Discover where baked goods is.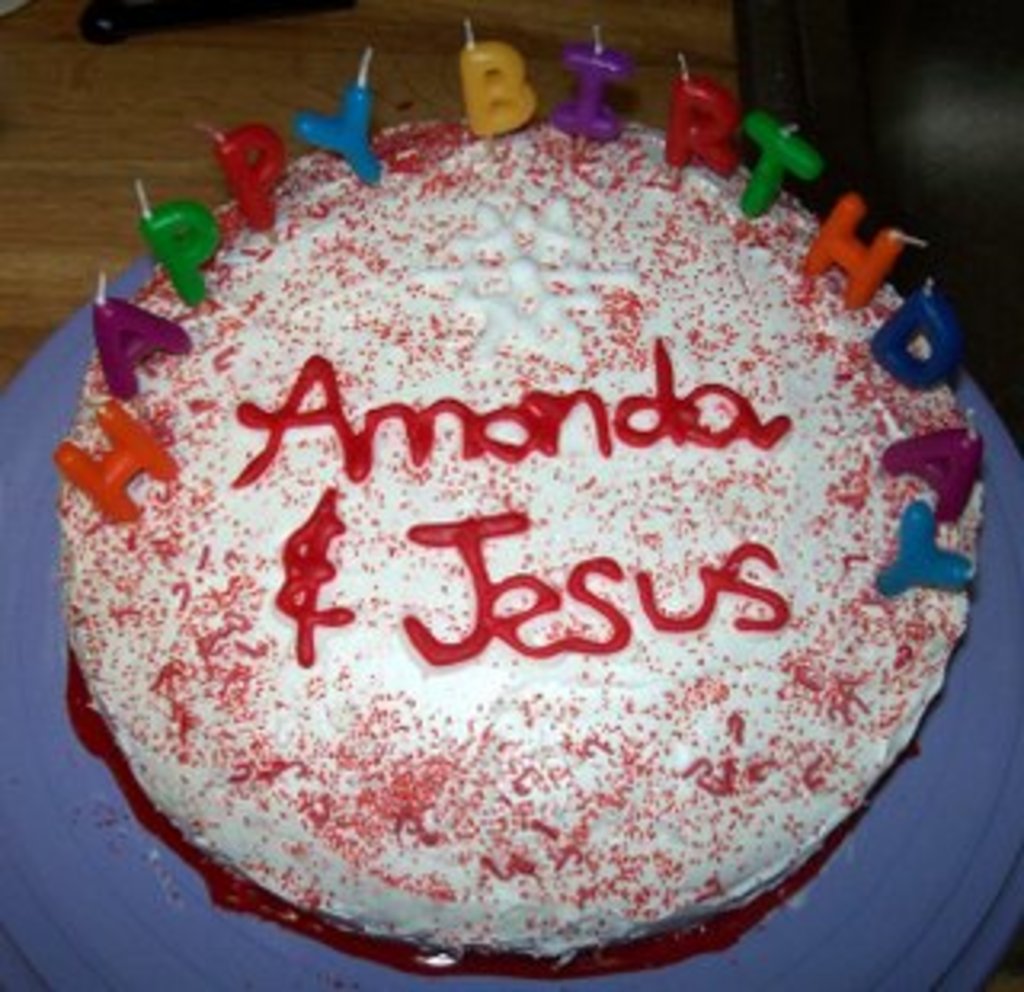
Discovered at locate(54, 115, 986, 976).
